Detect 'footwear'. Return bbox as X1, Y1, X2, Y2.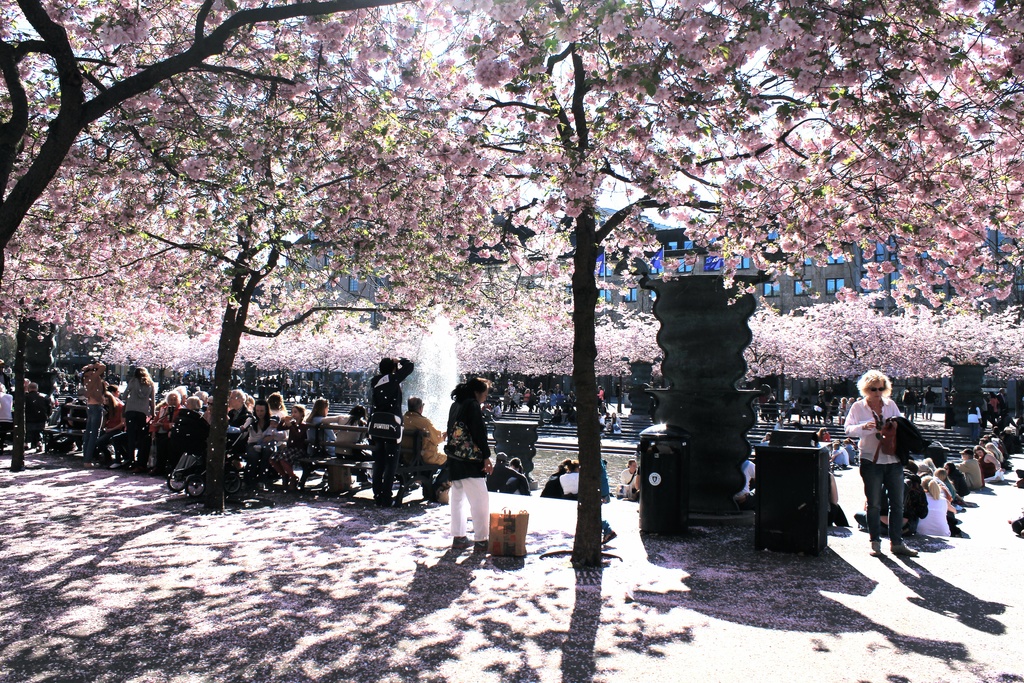
474, 537, 485, 553.
